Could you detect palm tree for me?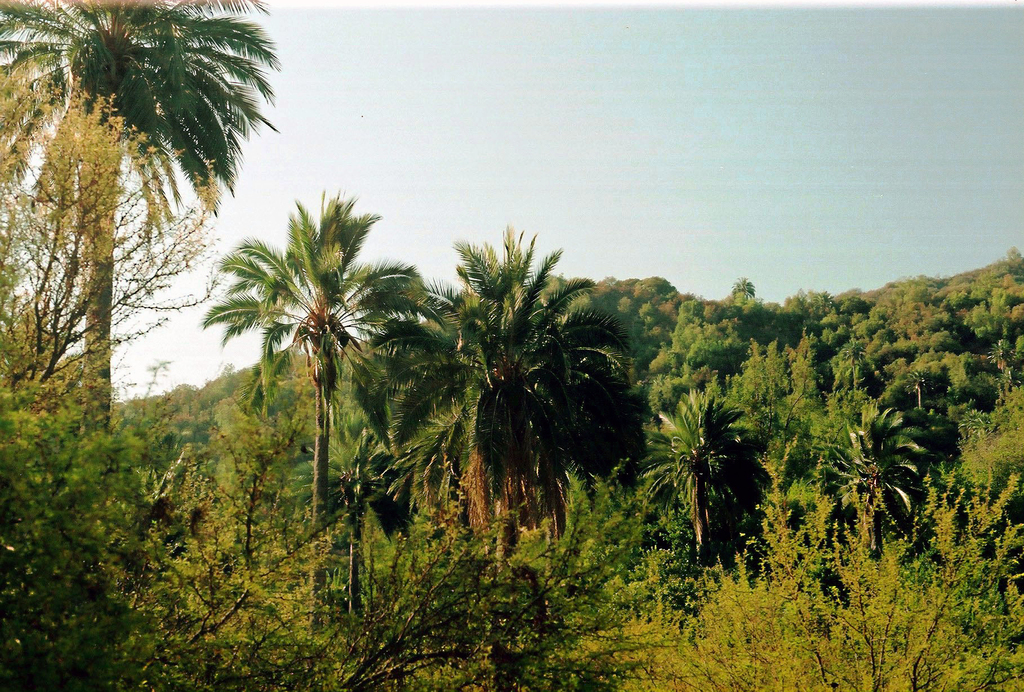
Detection result: pyautogui.locateOnScreen(190, 208, 404, 586).
